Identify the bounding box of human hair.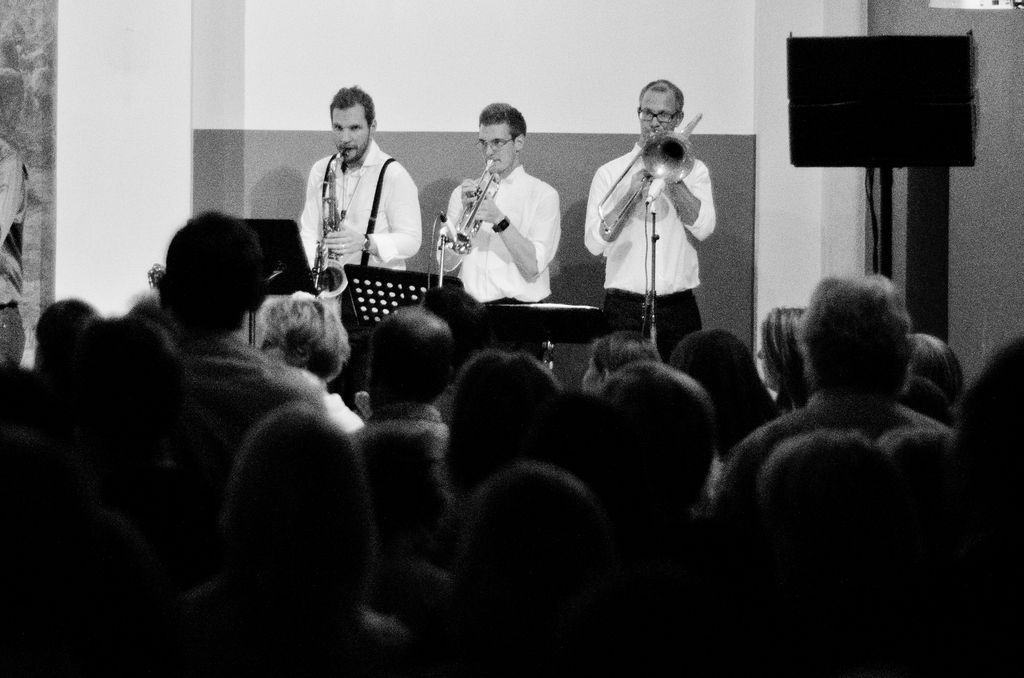
rect(635, 79, 682, 114).
